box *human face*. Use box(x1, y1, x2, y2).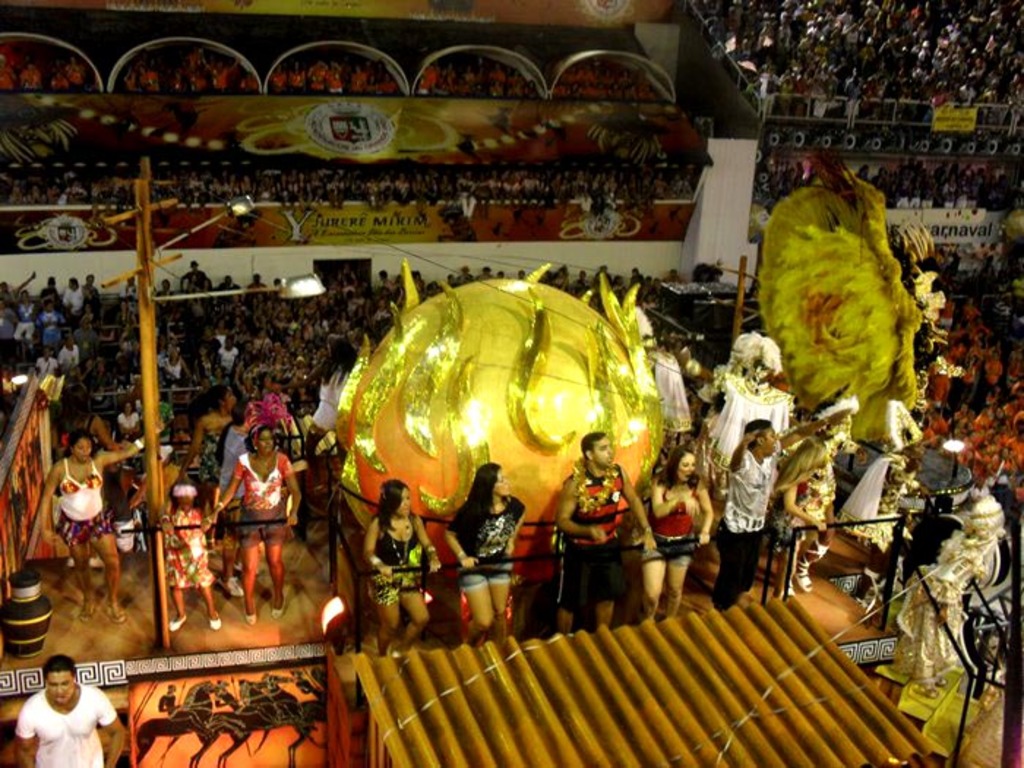
box(70, 439, 92, 459).
